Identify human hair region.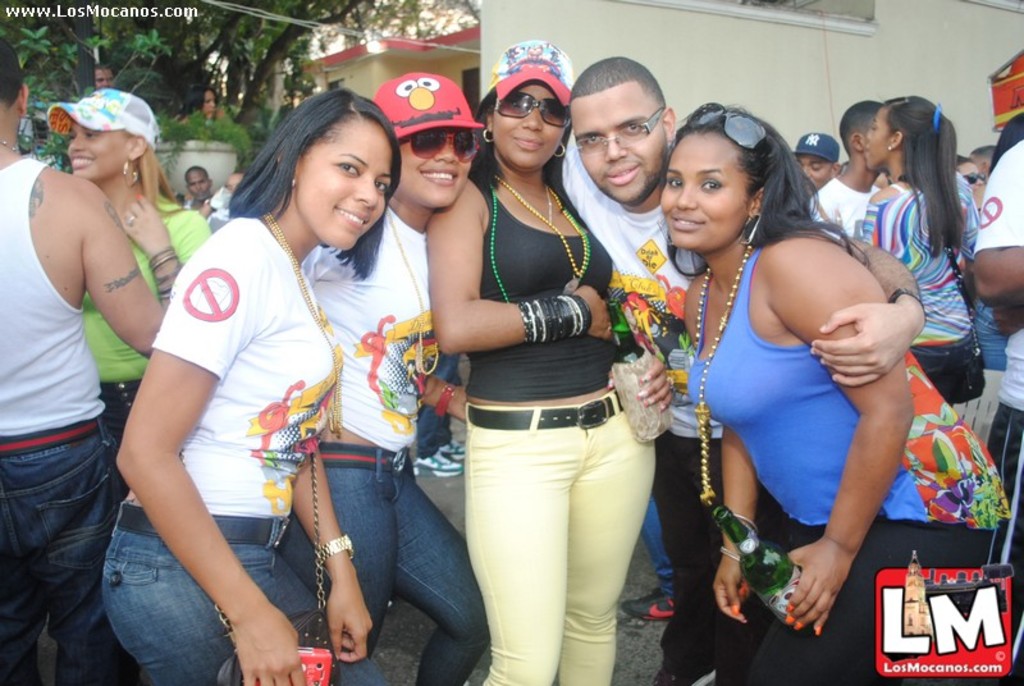
Region: region(663, 100, 872, 282).
